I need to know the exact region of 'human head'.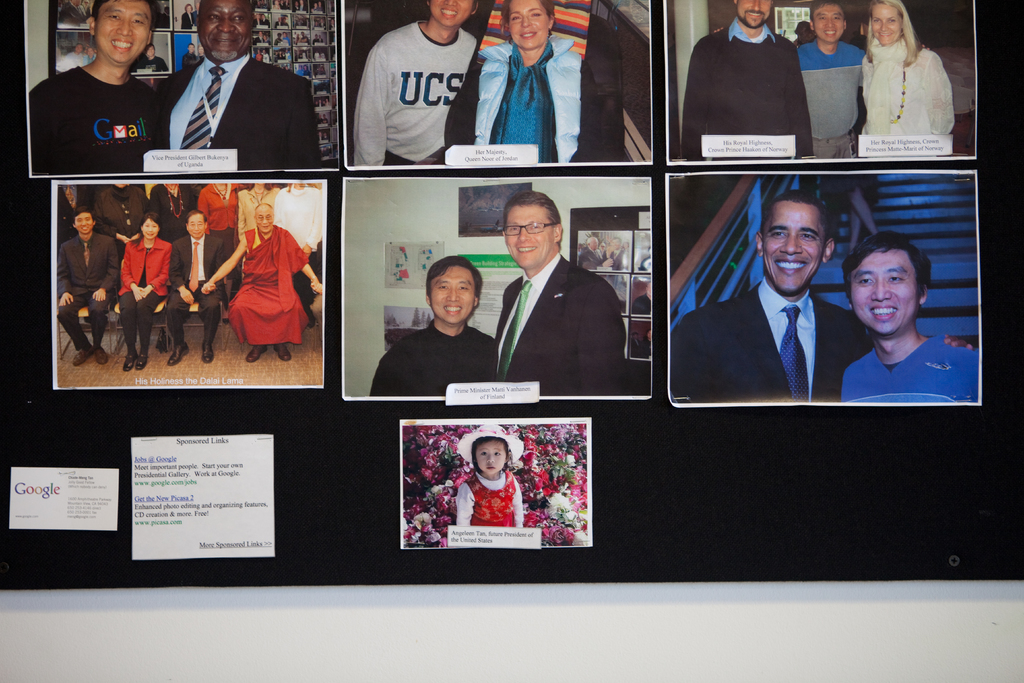
Region: {"x1": 88, "y1": 0, "x2": 154, "y2": 64}.
